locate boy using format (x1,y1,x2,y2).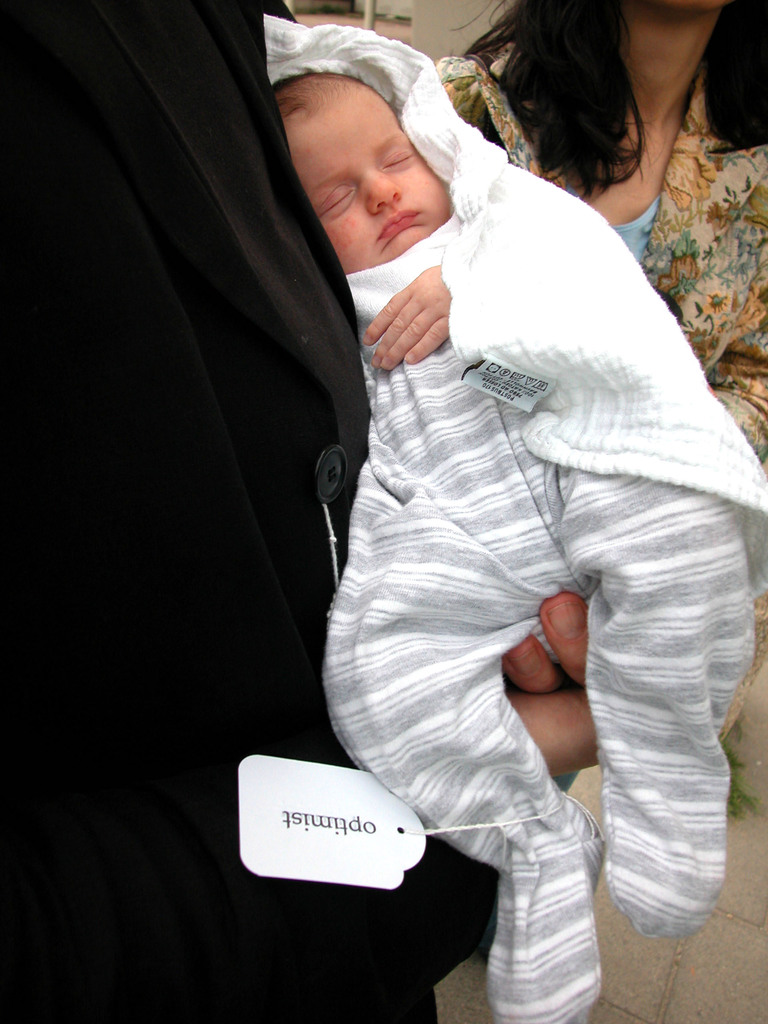
(312,64,767,1012).
